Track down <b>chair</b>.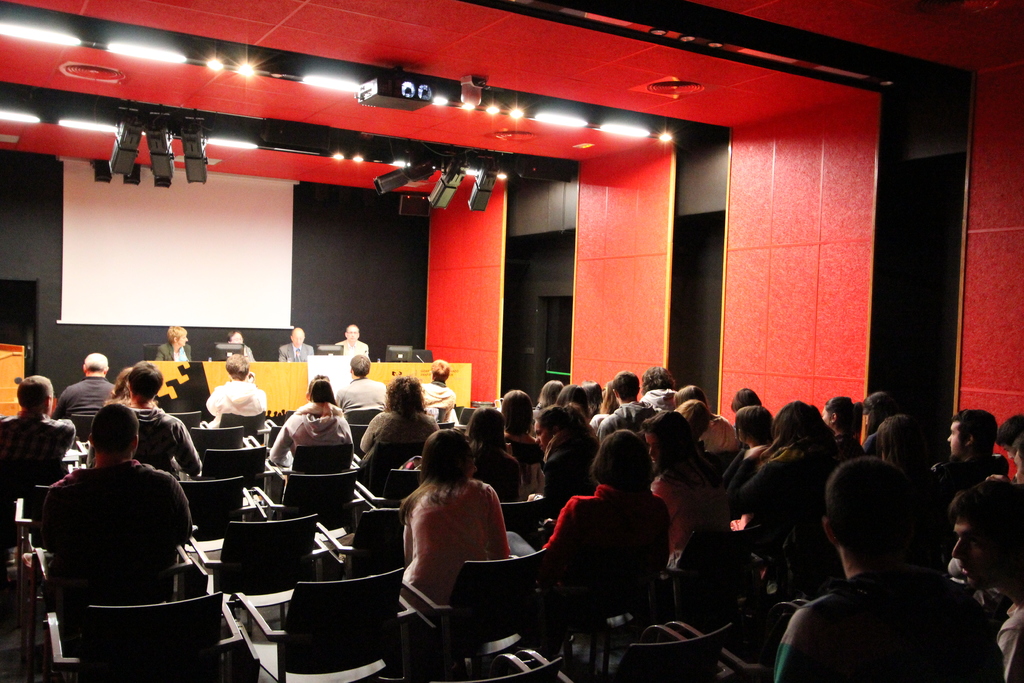
Tracked to x1=184, y1=425, x2=255, y2=472.
